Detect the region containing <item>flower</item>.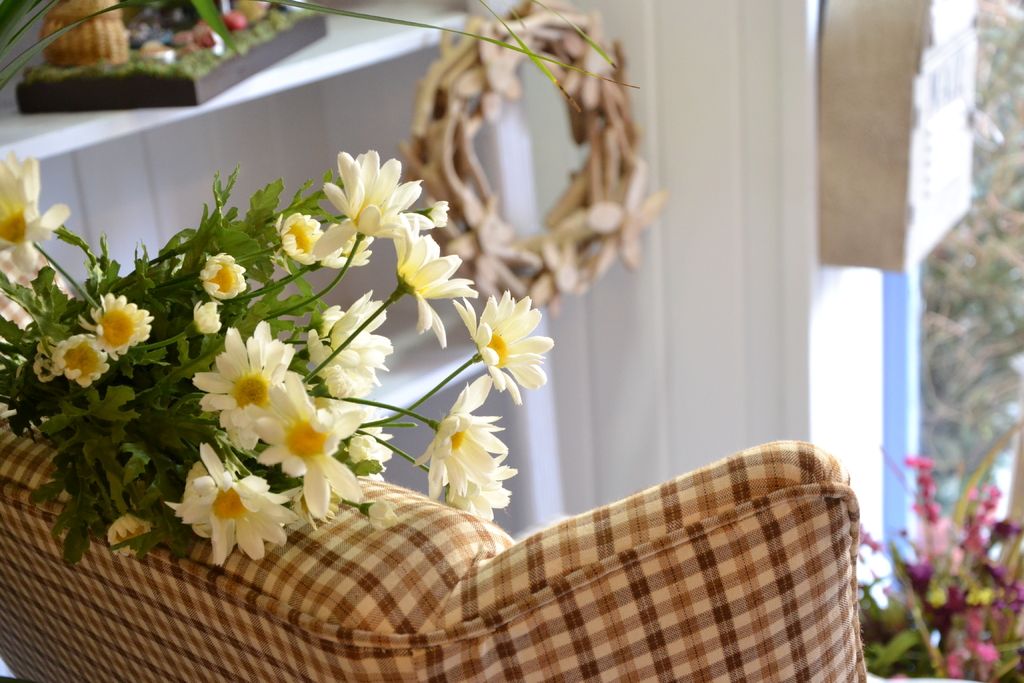
select_region(296, 297, 401, 407).
